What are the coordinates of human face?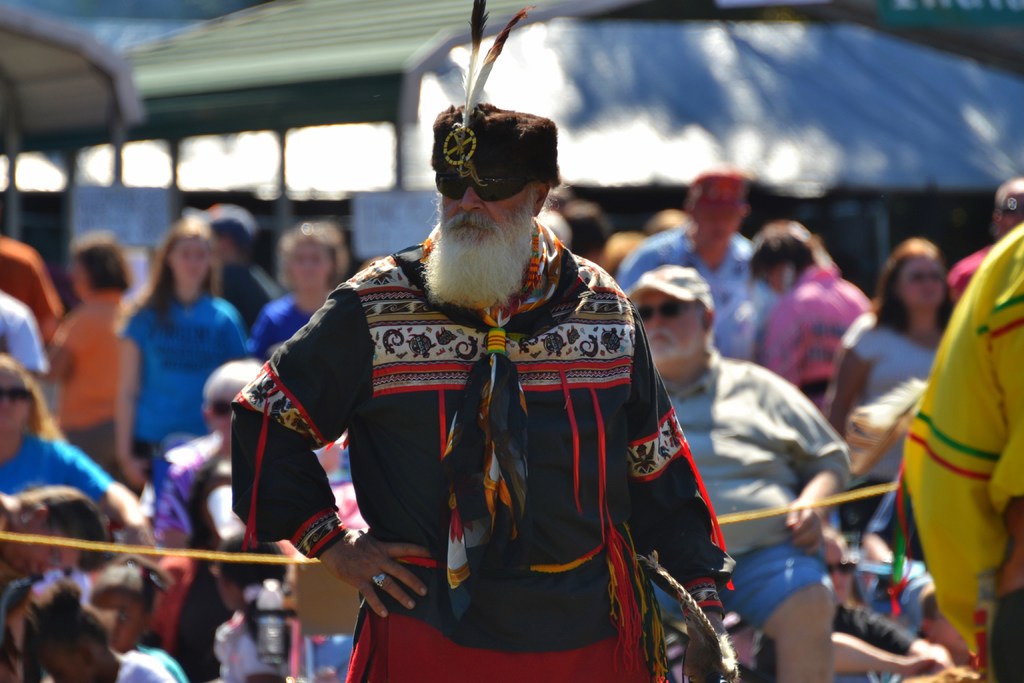
x1=635, y1=286, x2=701, y2=361.
